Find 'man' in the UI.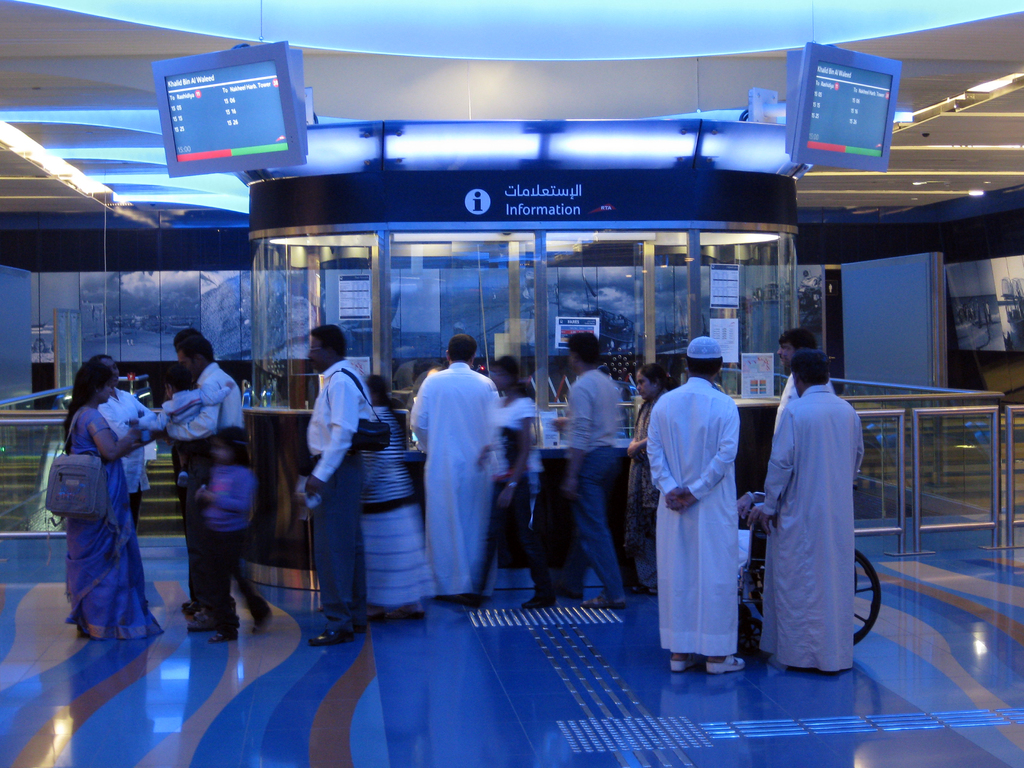
UI element at select_region(405, 337, 500, 583).
